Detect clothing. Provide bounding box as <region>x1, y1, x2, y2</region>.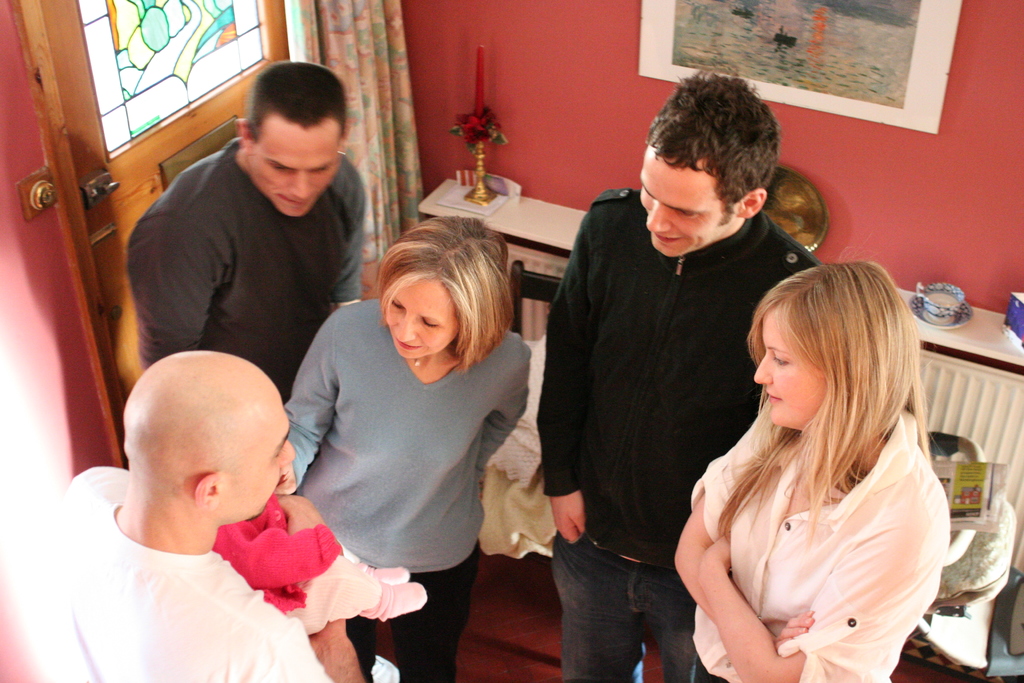
<region>131, 126, 367, 407</region>.
